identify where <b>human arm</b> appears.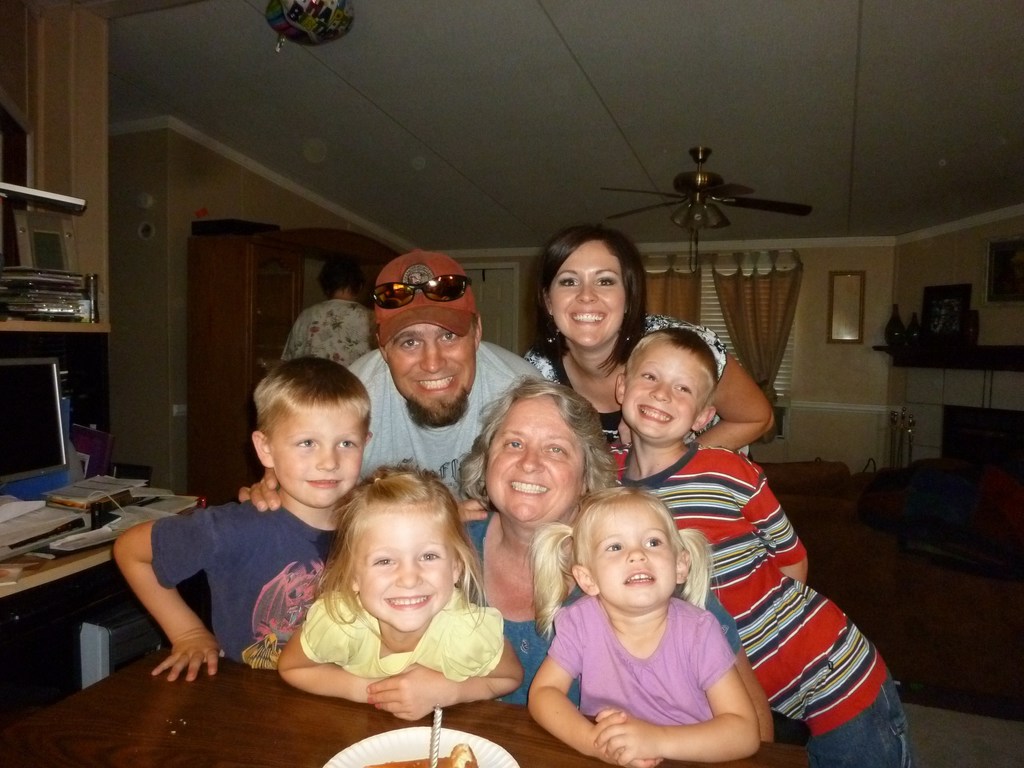
Appears at bbox=(271, 593, 387, 703).
